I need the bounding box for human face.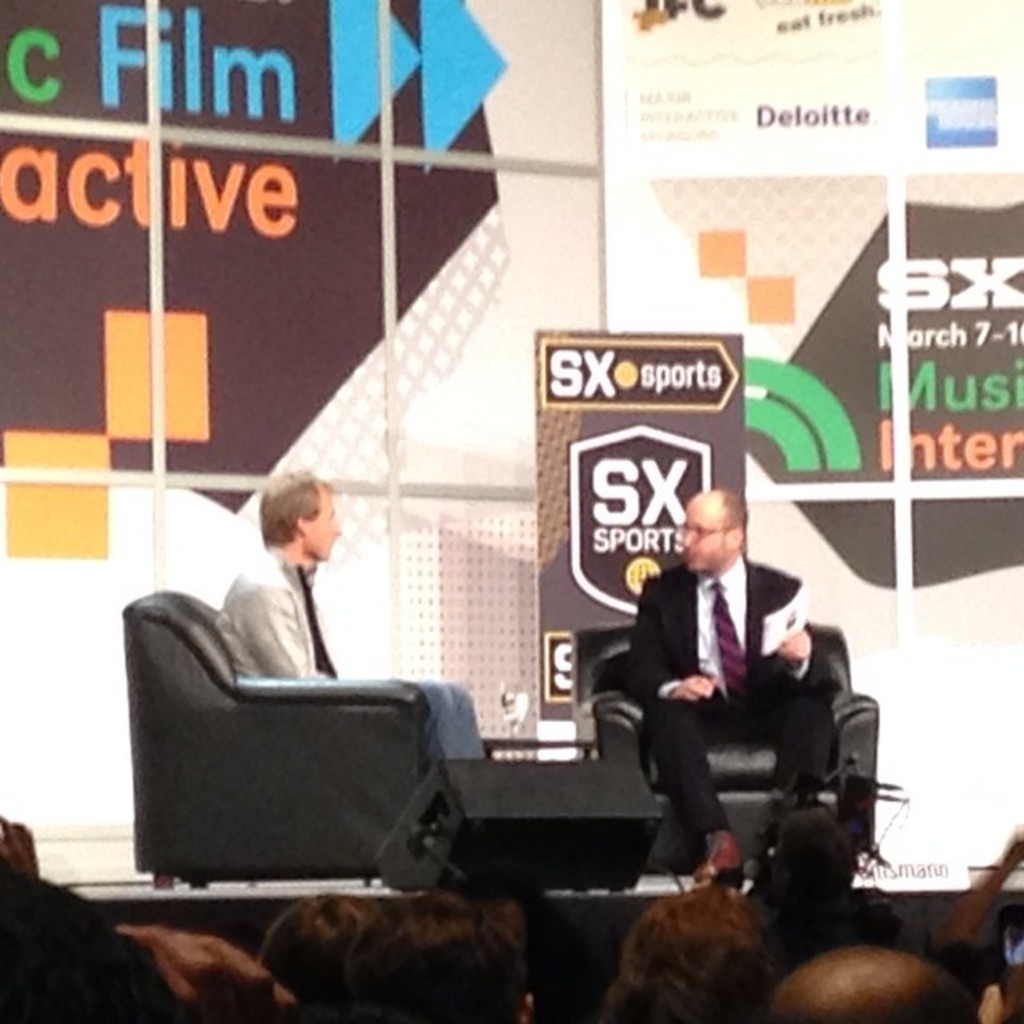
Here it is: (677,496,726,571).
